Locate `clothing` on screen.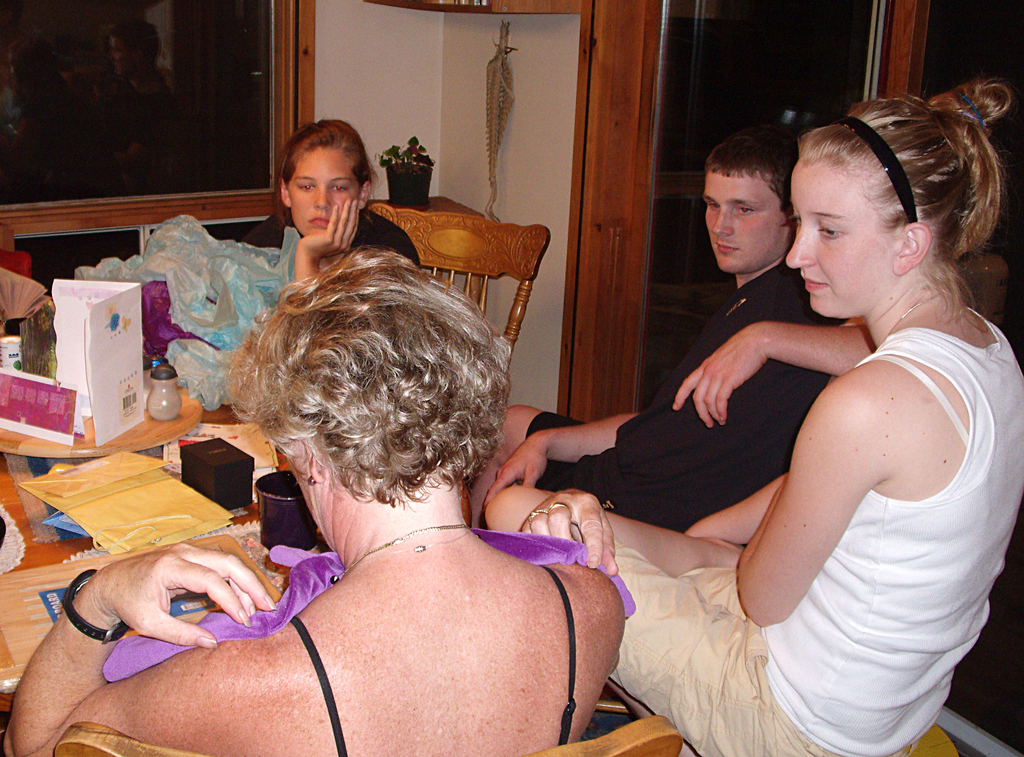
On screen at 601/327/1023/756.
